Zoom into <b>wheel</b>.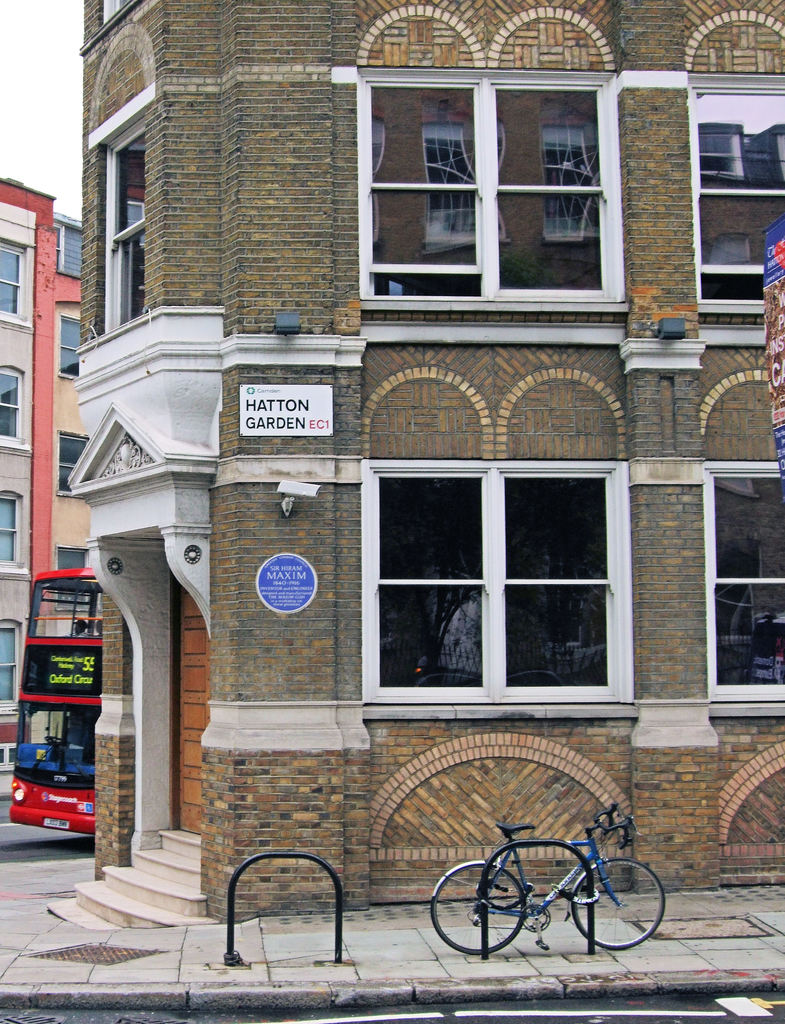
Zoom target: bbox=[564, 856, 665, 956].
